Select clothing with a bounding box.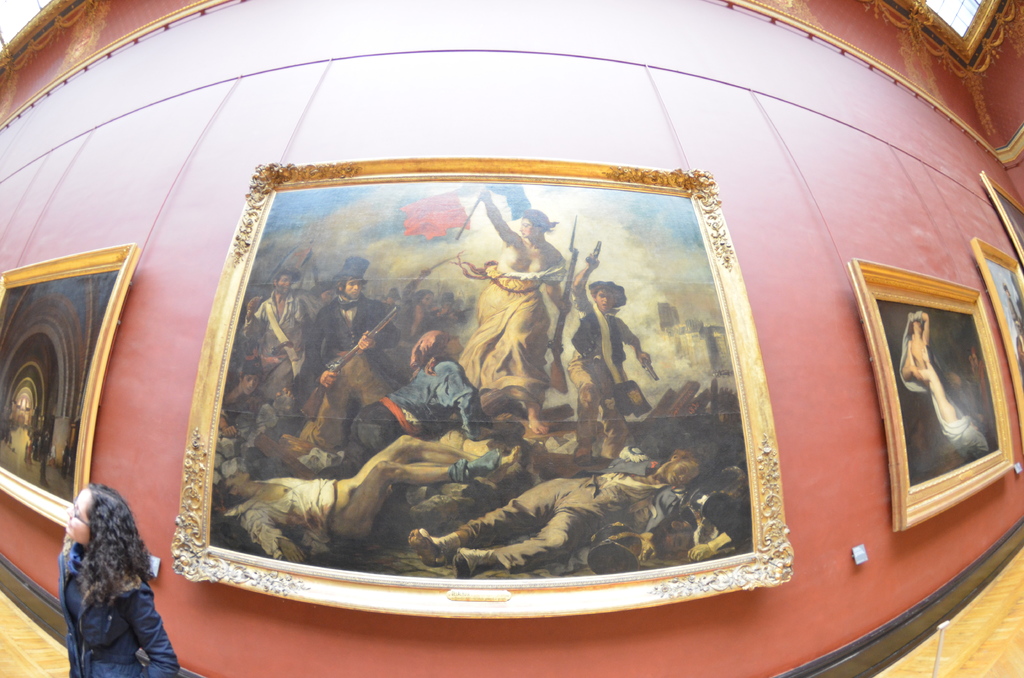
<bbox>576, 262, 644, 400</bbox>.
